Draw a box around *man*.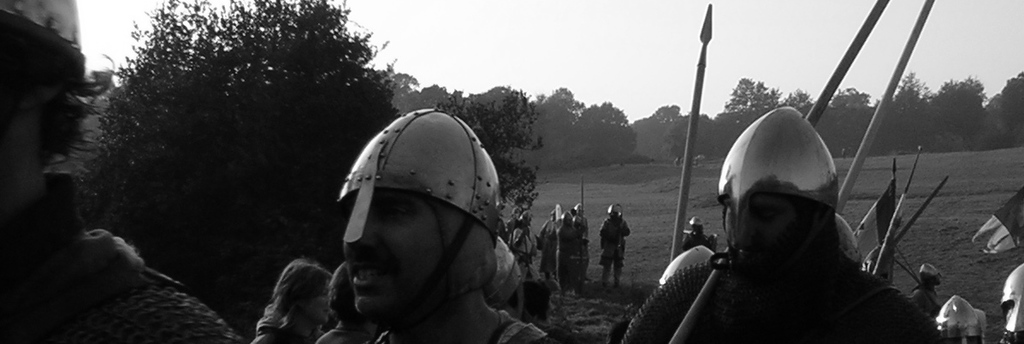
[left=905, top=264, right=947, bottom=305].
